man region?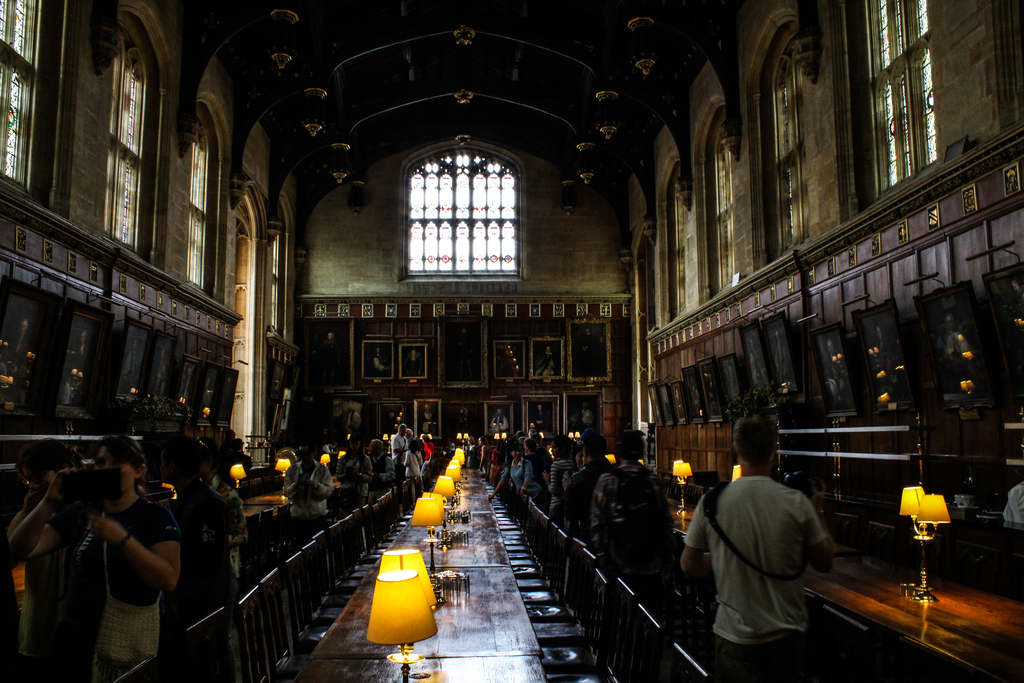
detection(691, 417, 856, 673)
